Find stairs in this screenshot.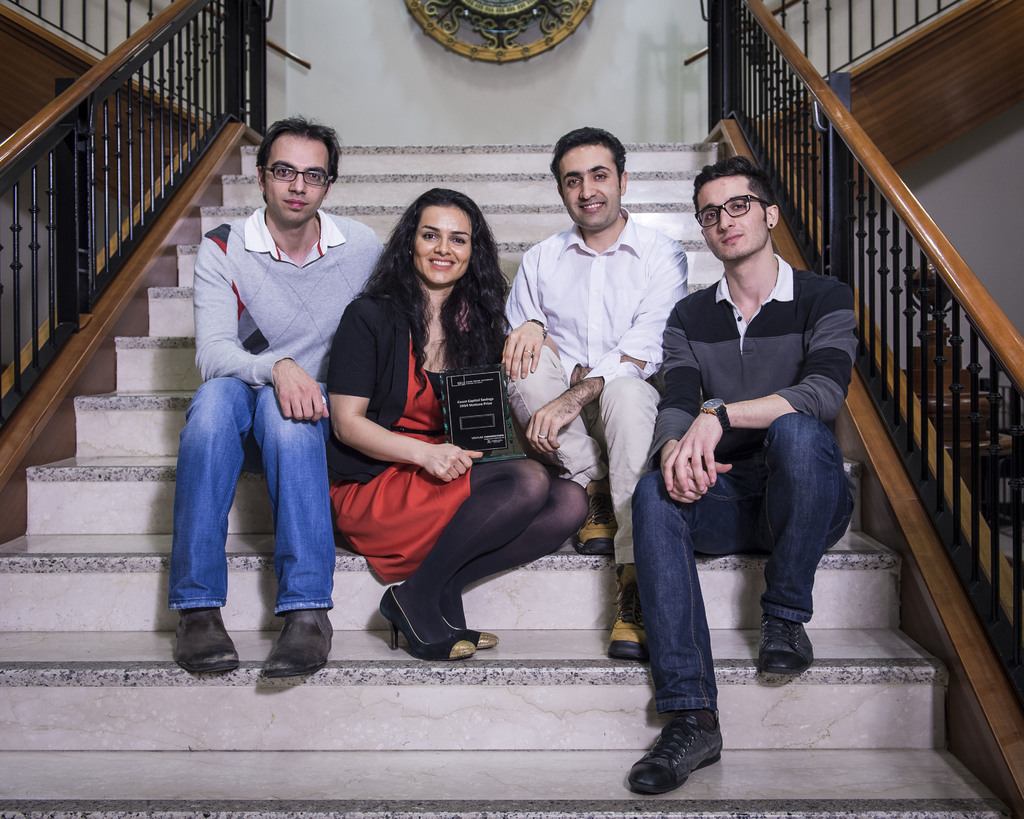
The bounding box for stairs is region(0, 138, 1012, 818).
